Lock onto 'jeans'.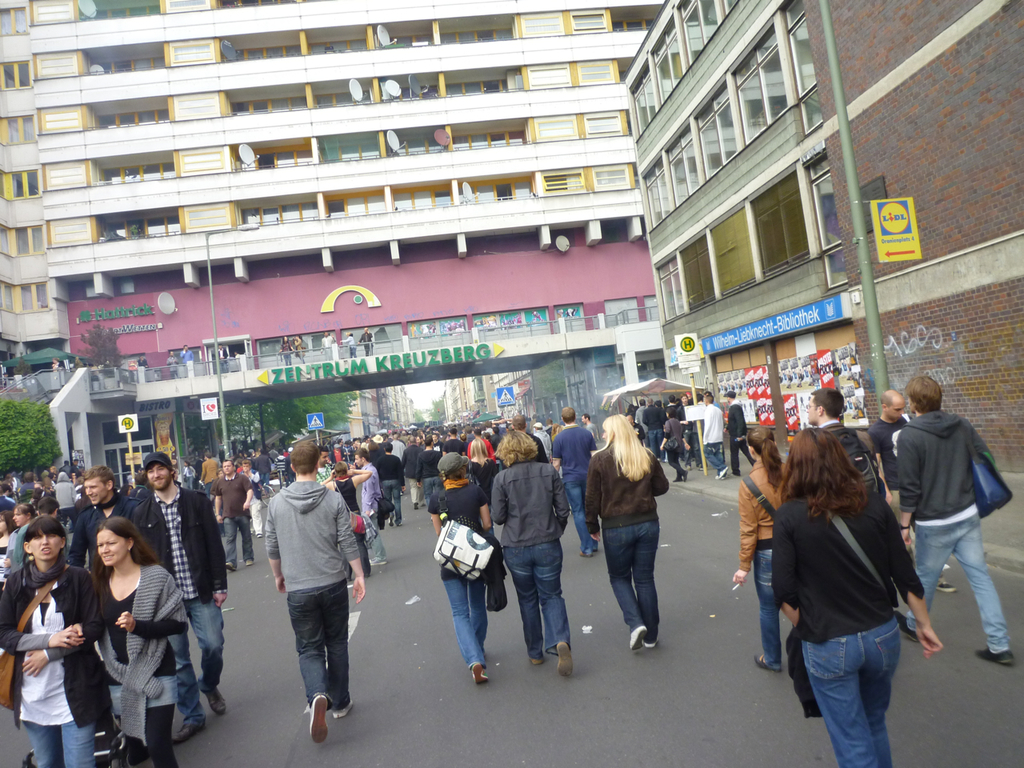
Locked: bbox=(903, 509, 1010, 655).
